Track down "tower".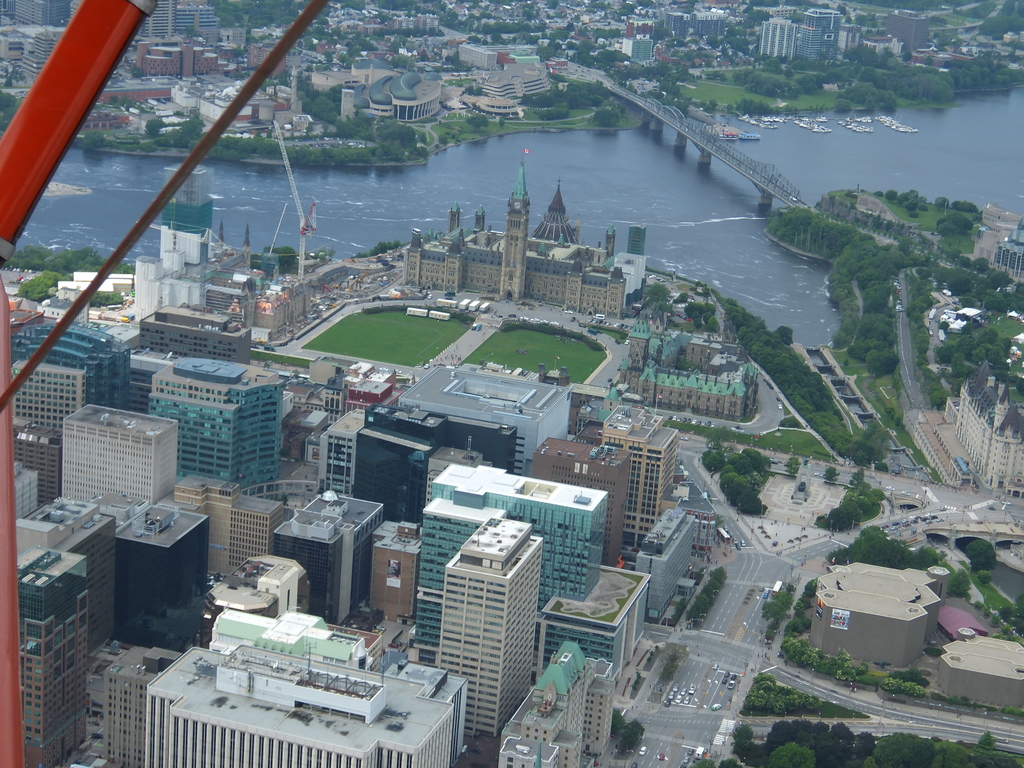
Tracked to <box>595,401,685,549</box>.
